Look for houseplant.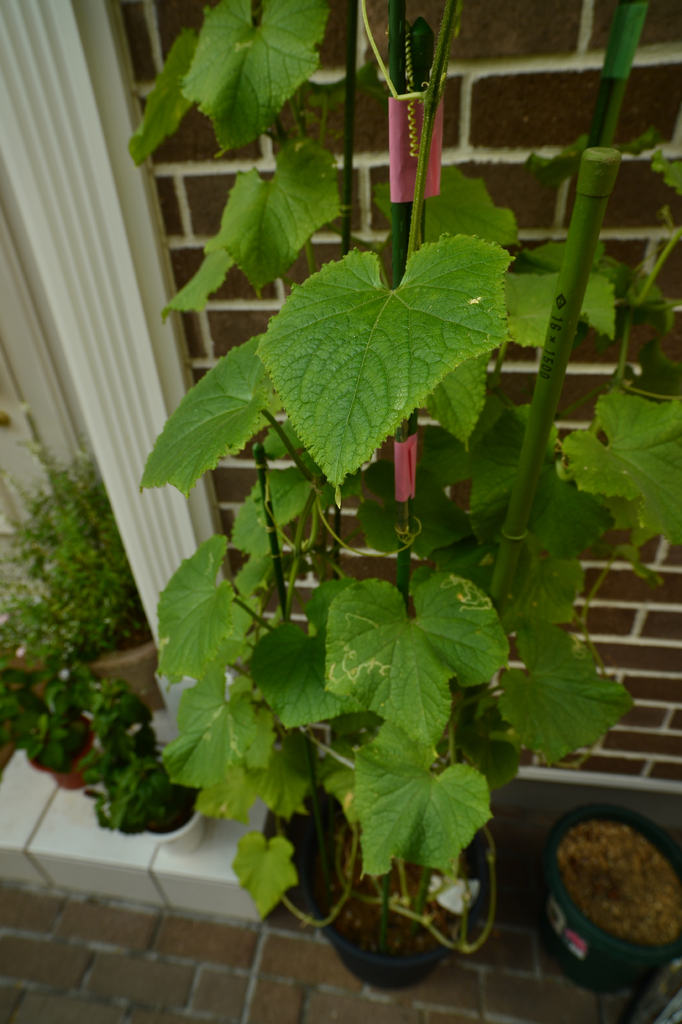
Found: detection(80, 678, 208, 860).
